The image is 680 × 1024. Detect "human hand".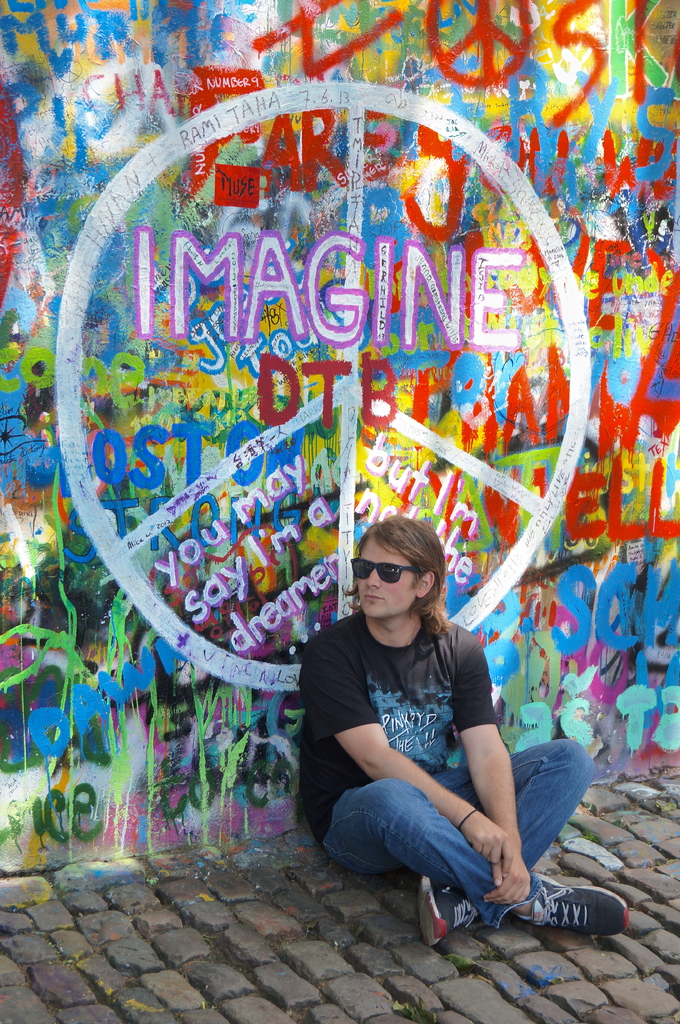
Detection: (487, 850, 532, 909).
